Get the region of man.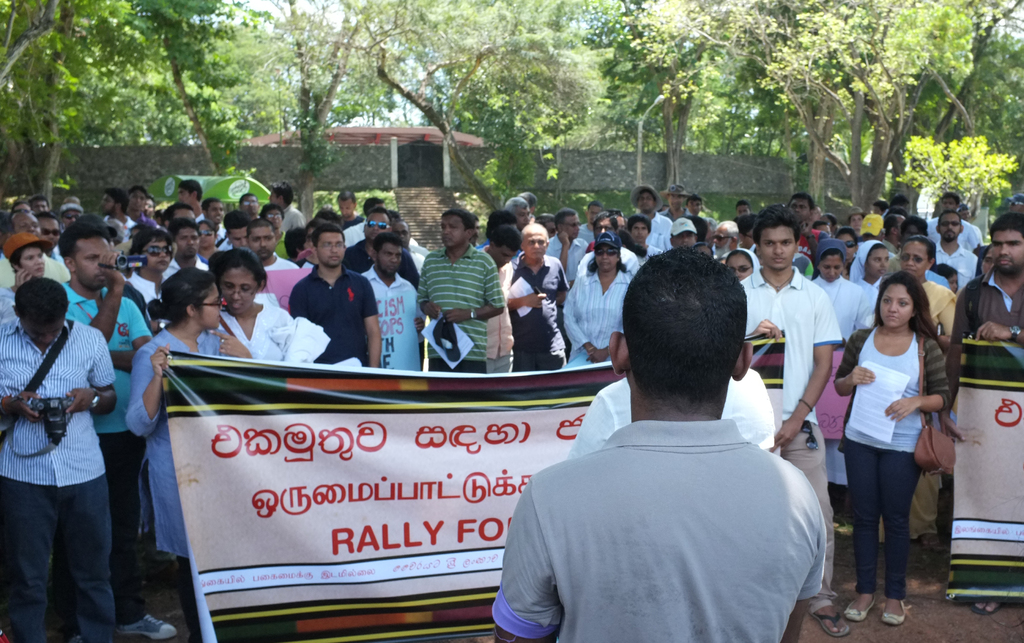
x1=119, y1=227, x2=174, y2=336.
